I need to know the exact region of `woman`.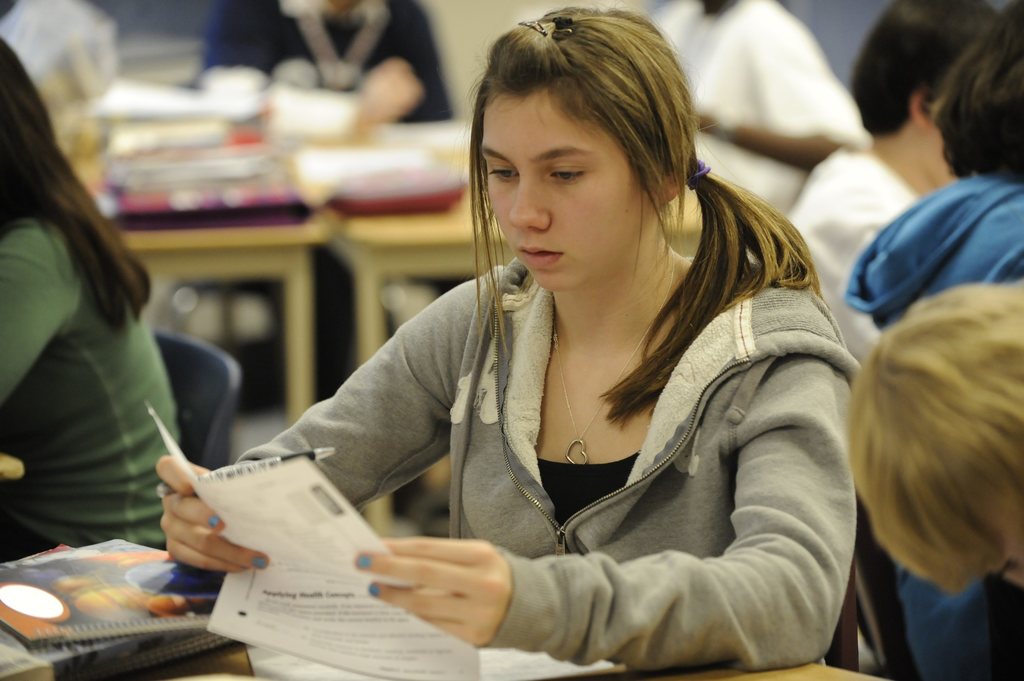
Region: {"left": 246, "top": 29, "right": 859, "bottom": 677}.
